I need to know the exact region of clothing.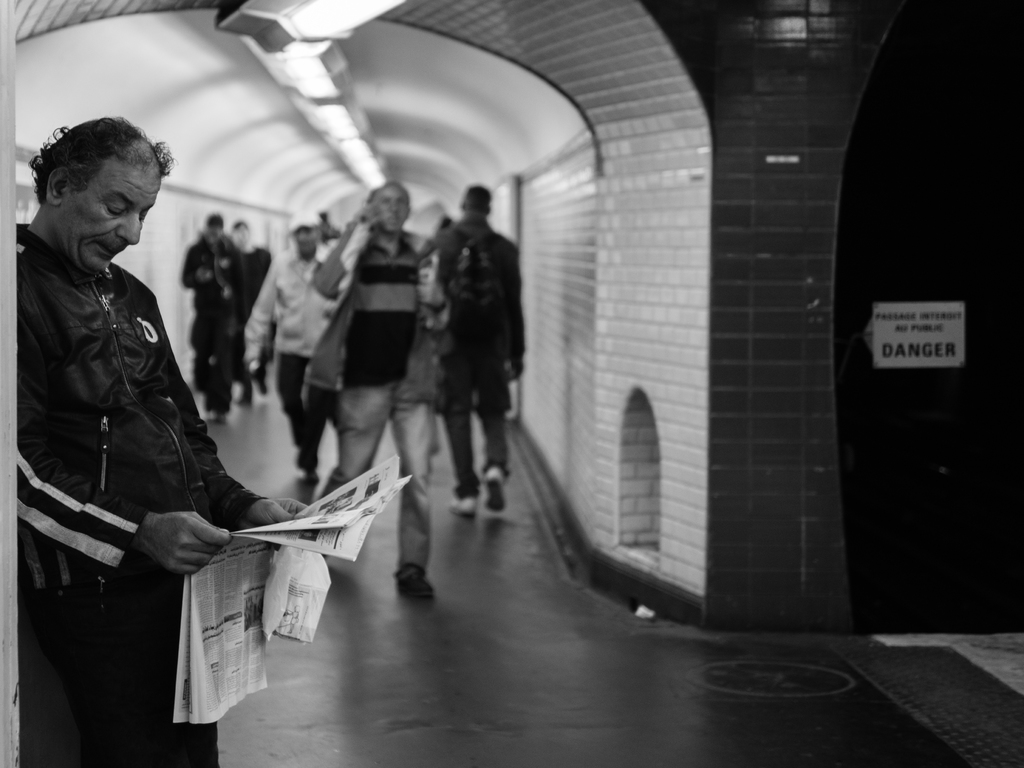
Region: 18 221 260 767.
